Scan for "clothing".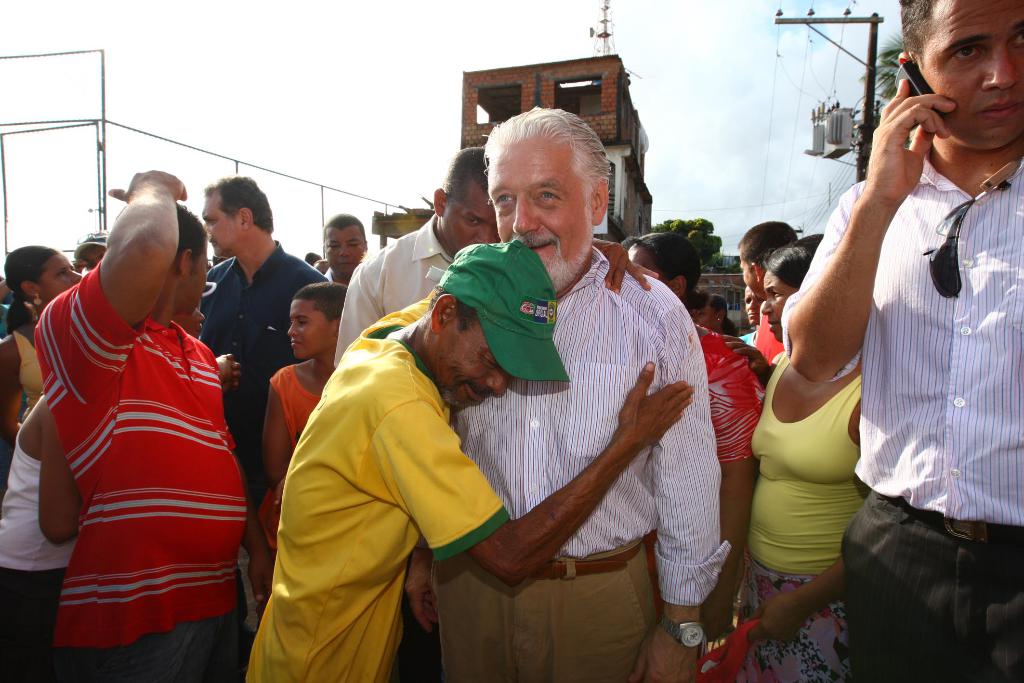
Scan result: 193 236 340 524.
